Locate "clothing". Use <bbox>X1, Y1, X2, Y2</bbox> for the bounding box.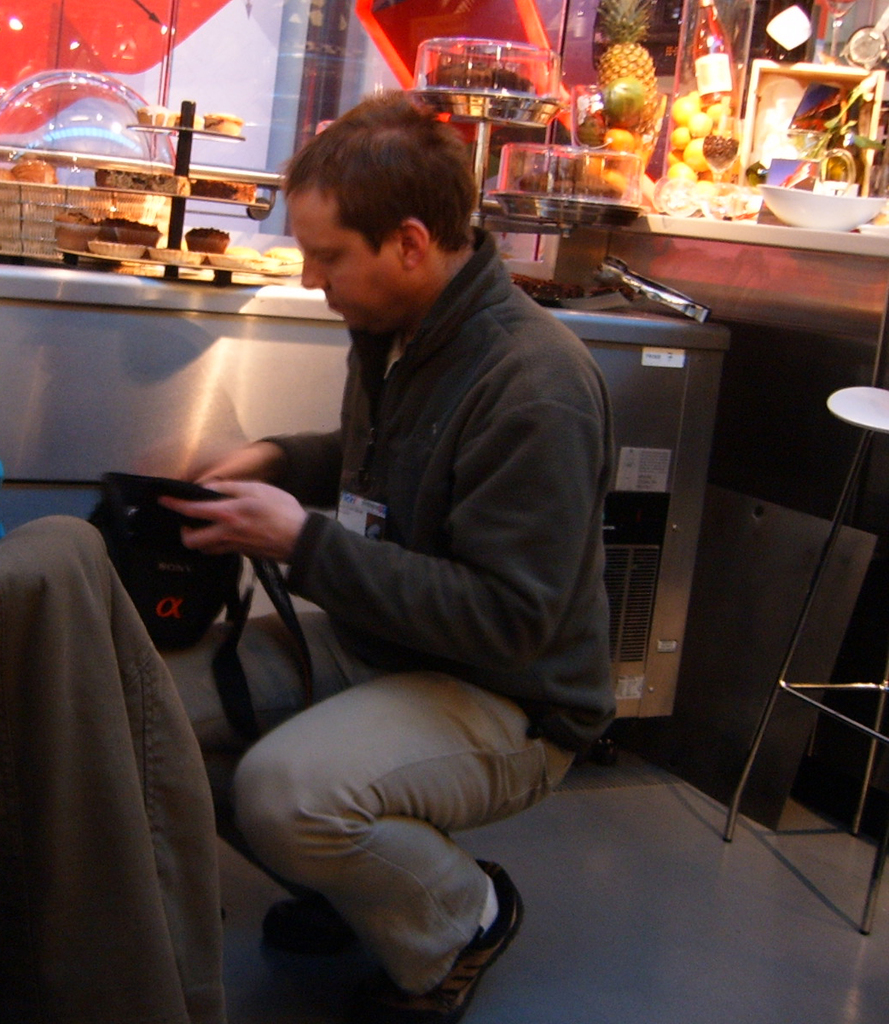
<bbox>162, 229, 619, 981</bbox>.
